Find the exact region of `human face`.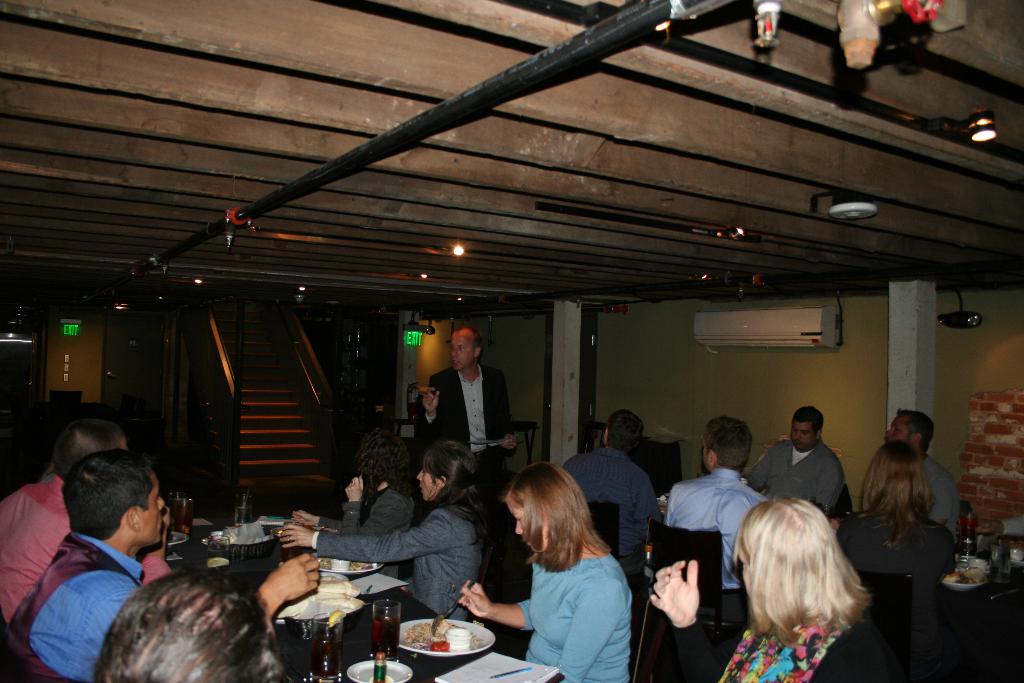
Exact region: box(414, 465, 442, 504).
